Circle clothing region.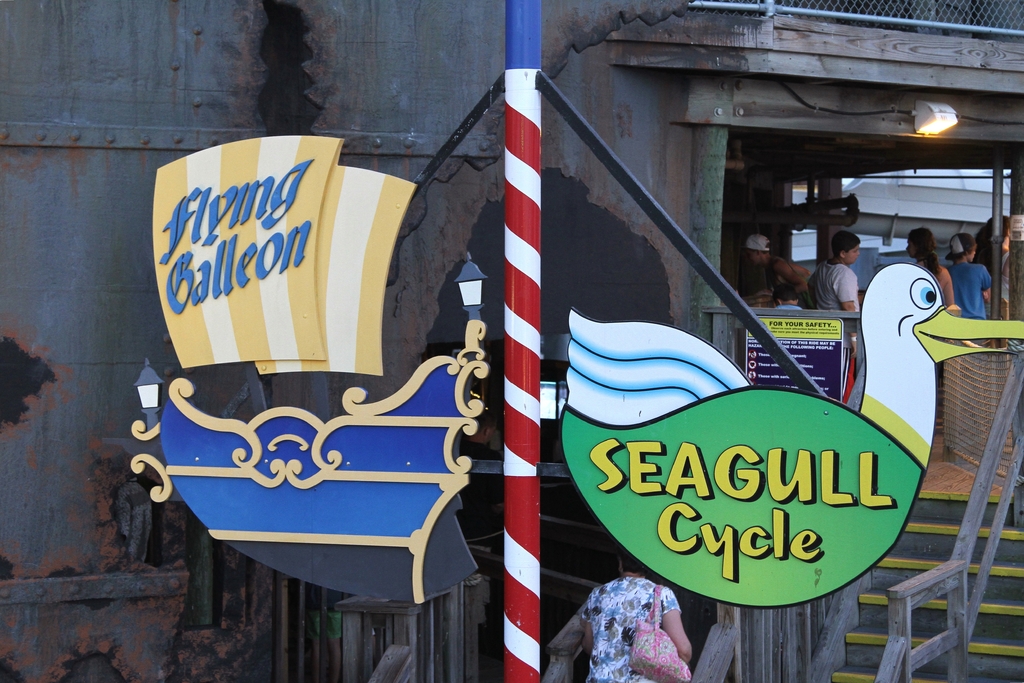
Region: crop(952, 263, 988, 317).
